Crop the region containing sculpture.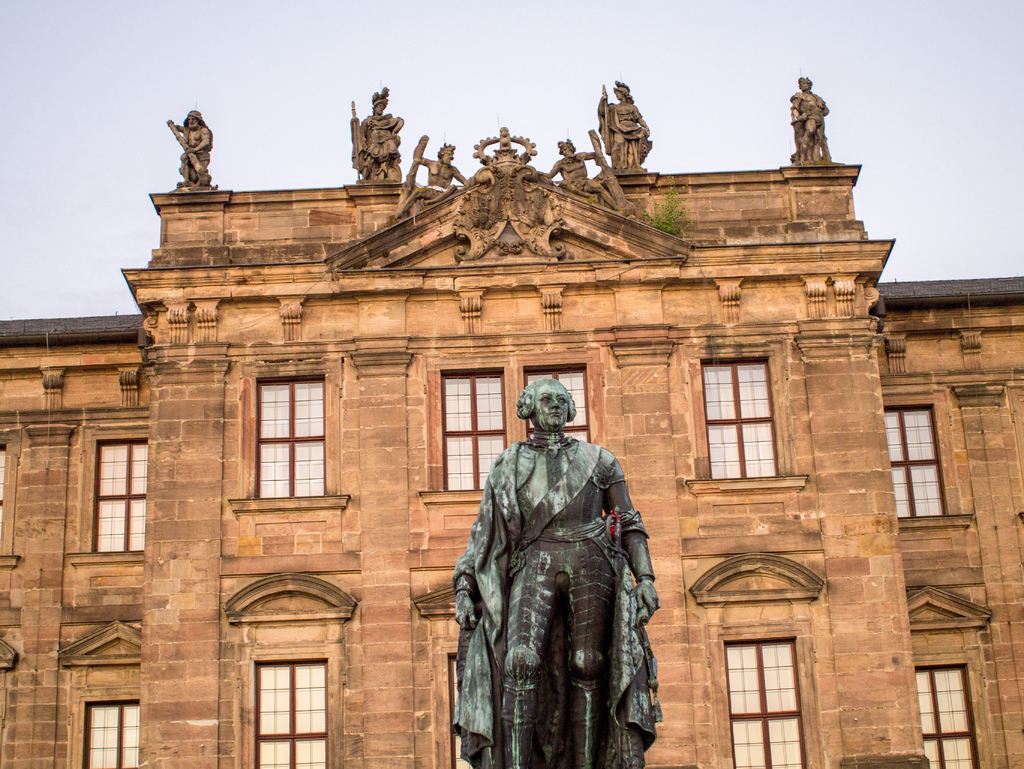
Crop region: {"x1": 452, "y1": 376, "x2": 660, "y2": 768}.
